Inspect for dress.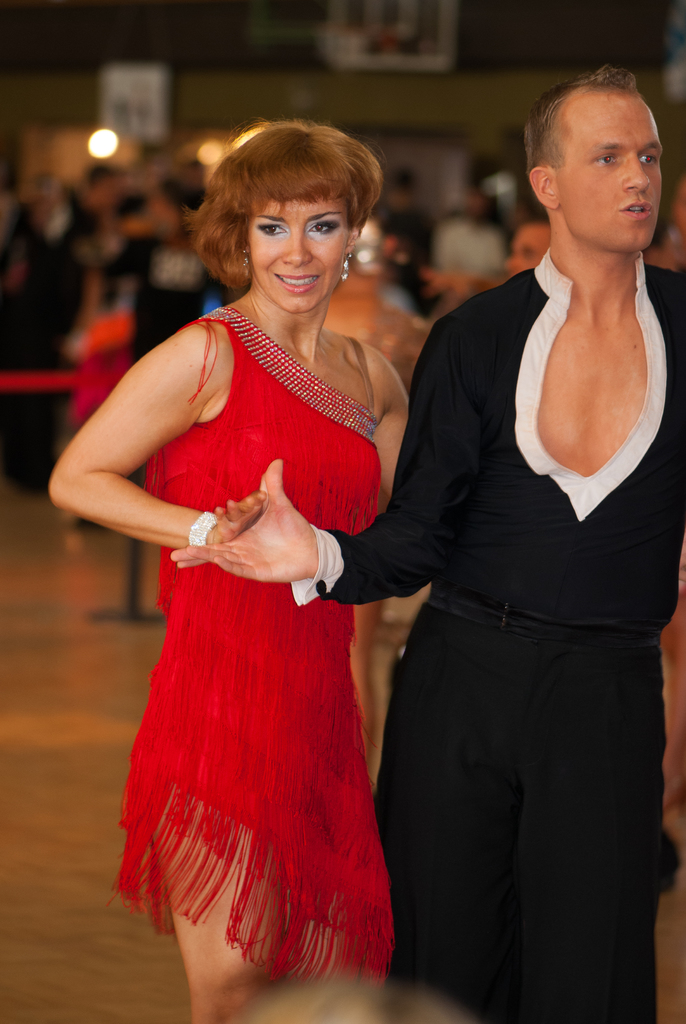
Inspection: l=117, t=296, r=400, b=984.
